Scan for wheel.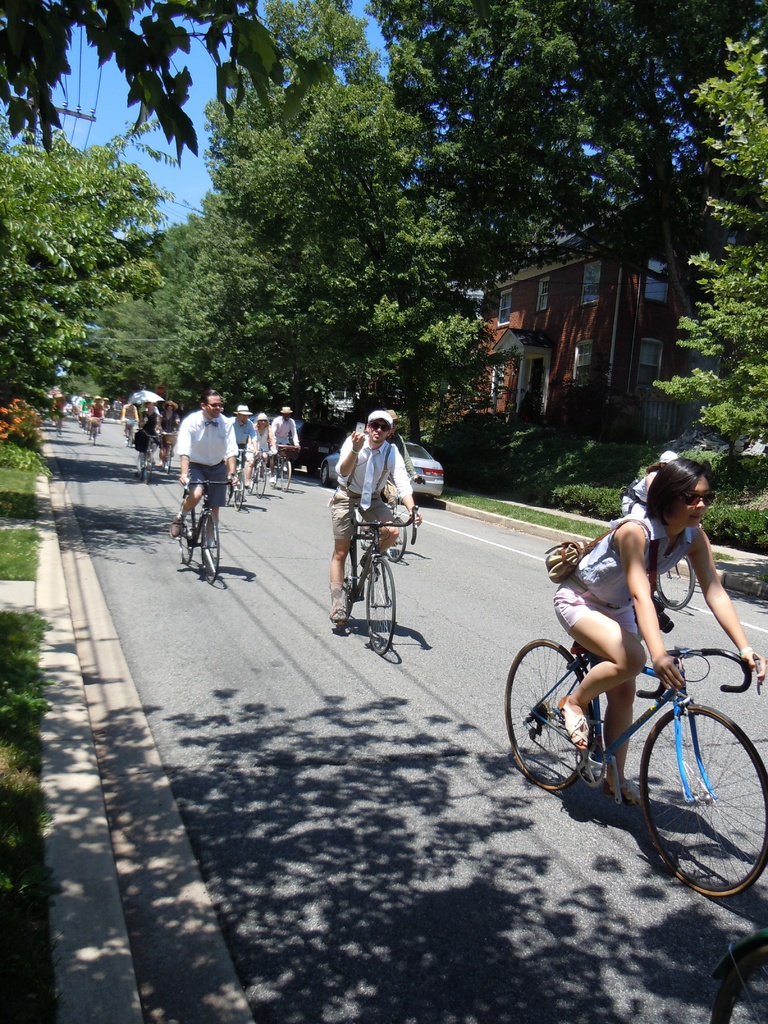
Scan result: locate(244, 471, 253, 490).
